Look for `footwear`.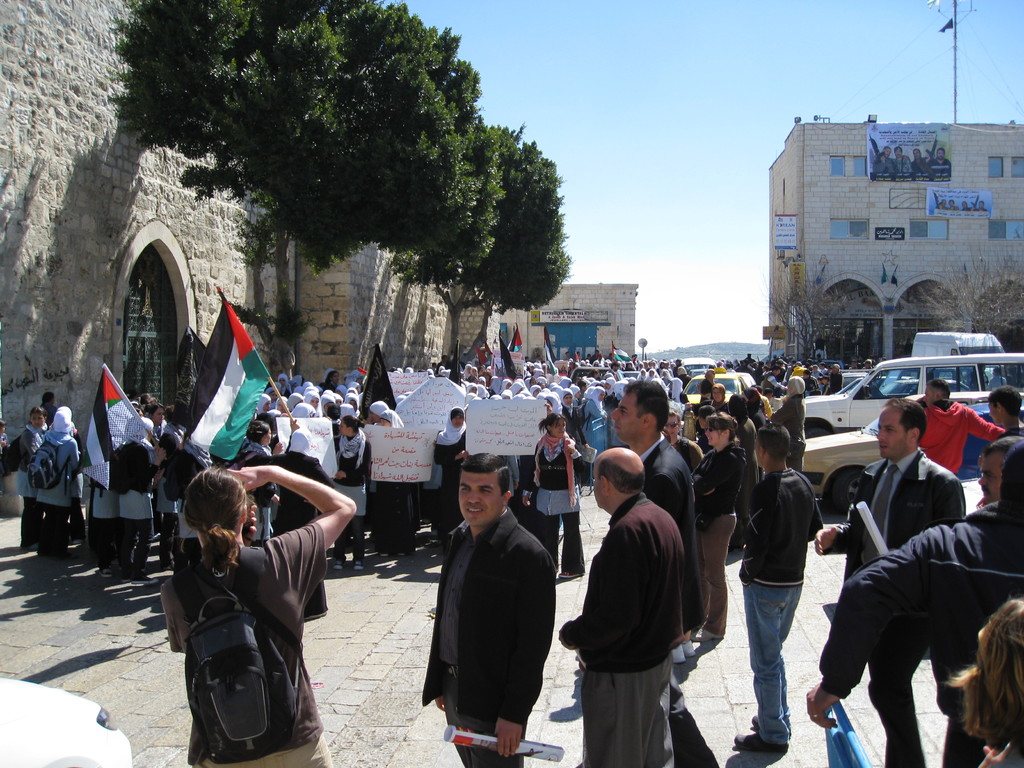
Found: {"x1": 128, "y1": 572, "x2": 157, "y2": 584}.
